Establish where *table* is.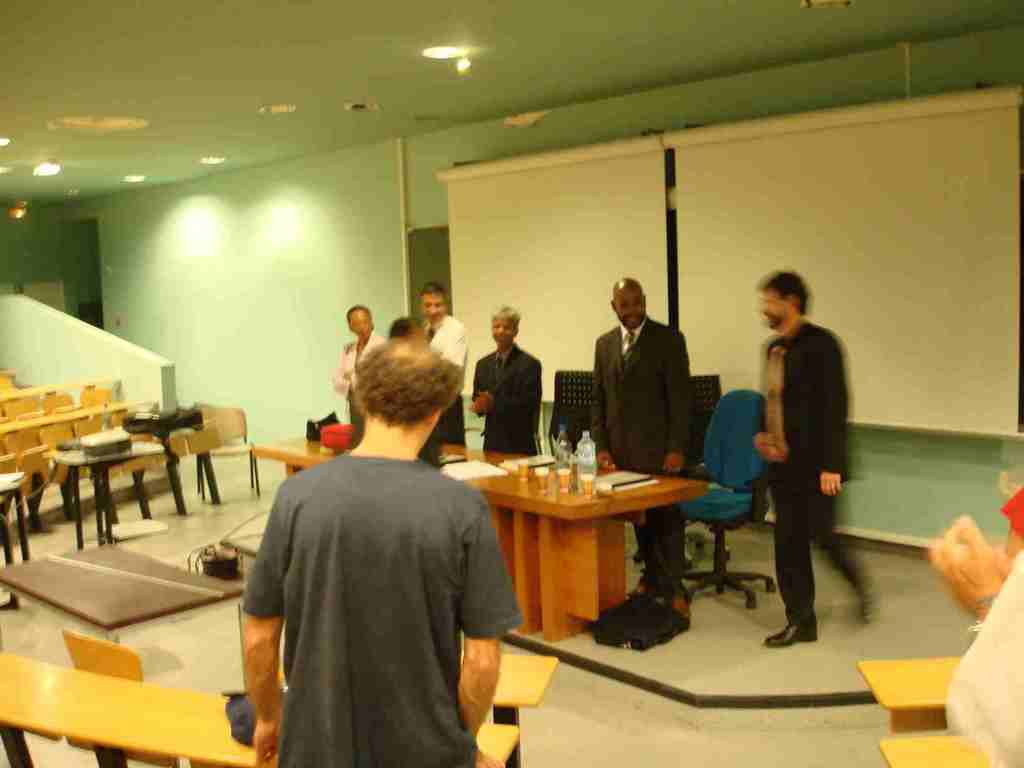
Established at 0, 536, 256, 648.
